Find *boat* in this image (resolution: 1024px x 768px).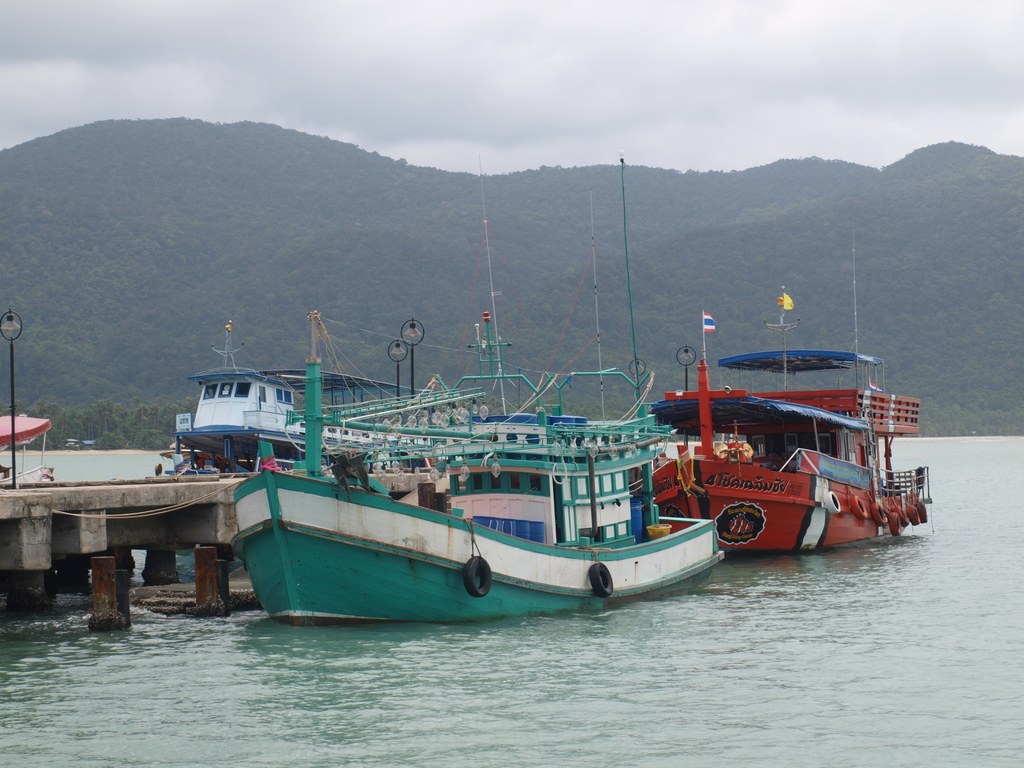
234, 154, 730, 631.
